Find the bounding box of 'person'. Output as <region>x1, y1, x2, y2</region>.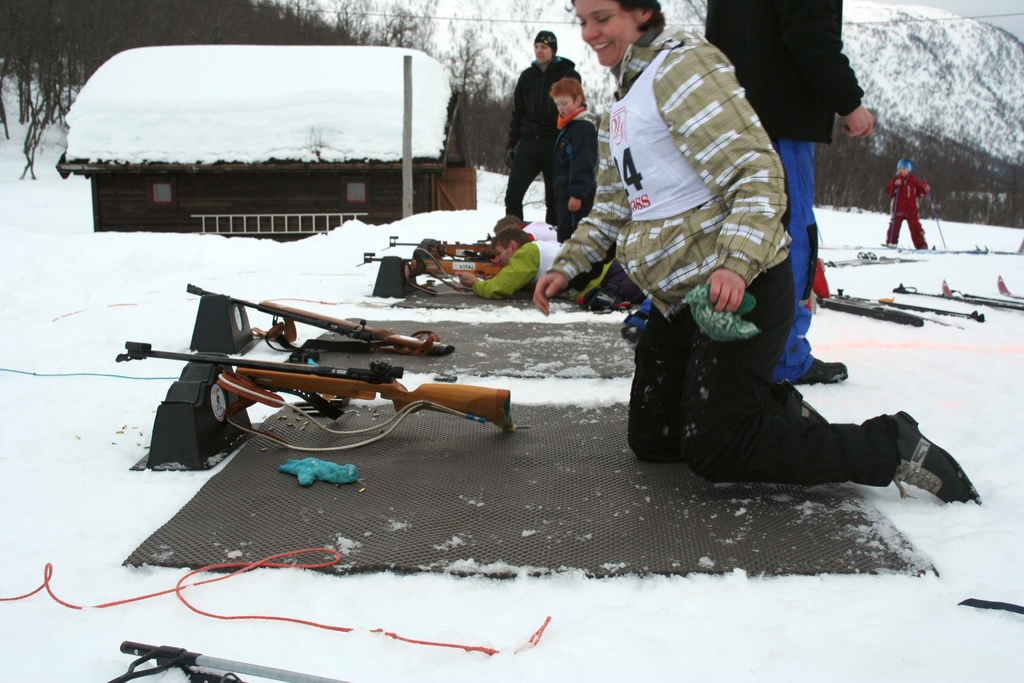
<region>454, 234, 612, 308</region>.
